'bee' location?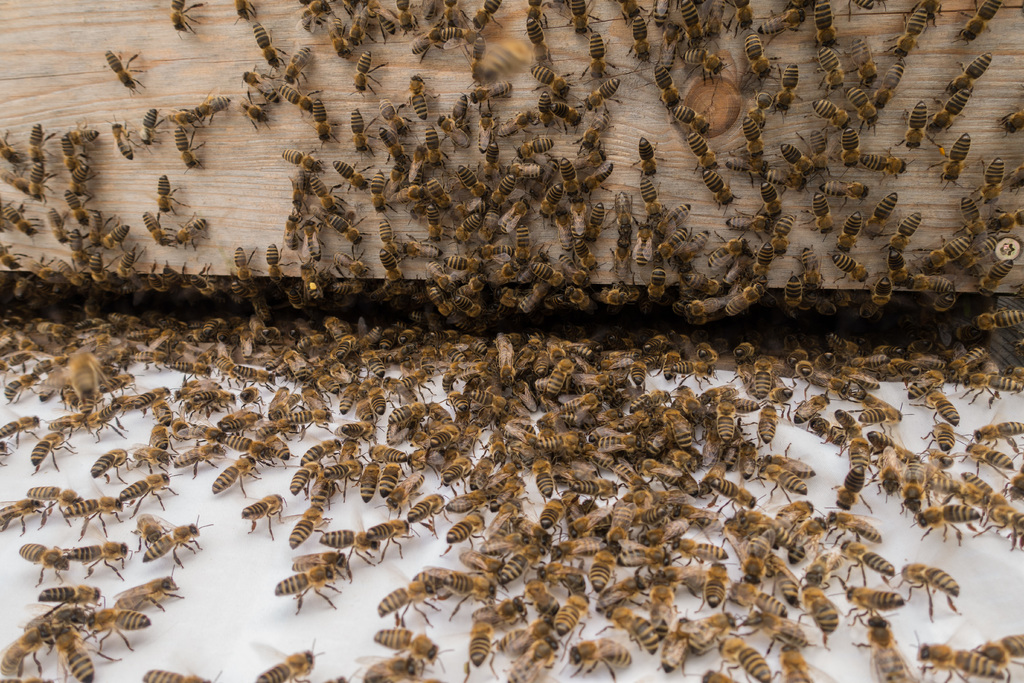
854 615 919 682
